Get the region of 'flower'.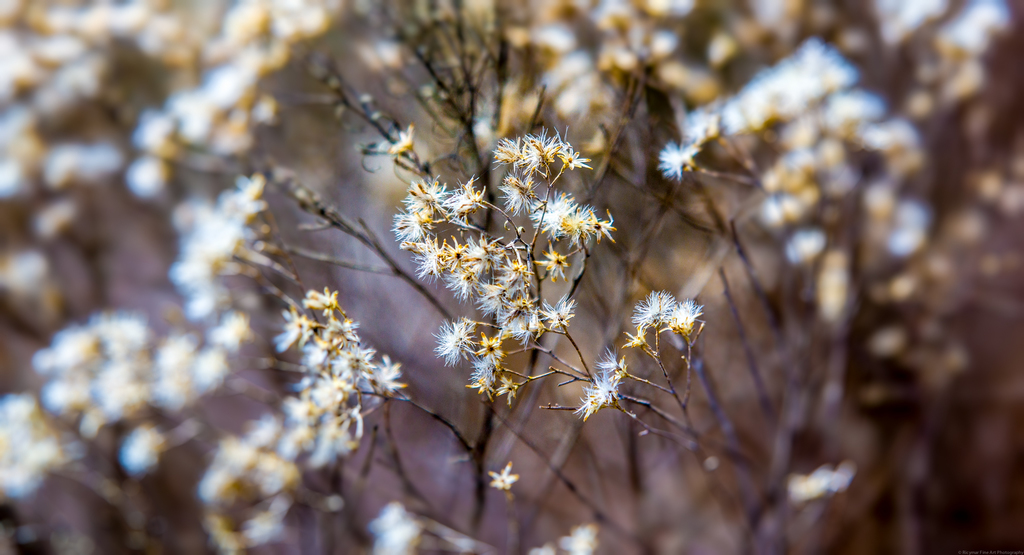
(x1=544, y1=143, x2=607, y2=176).
